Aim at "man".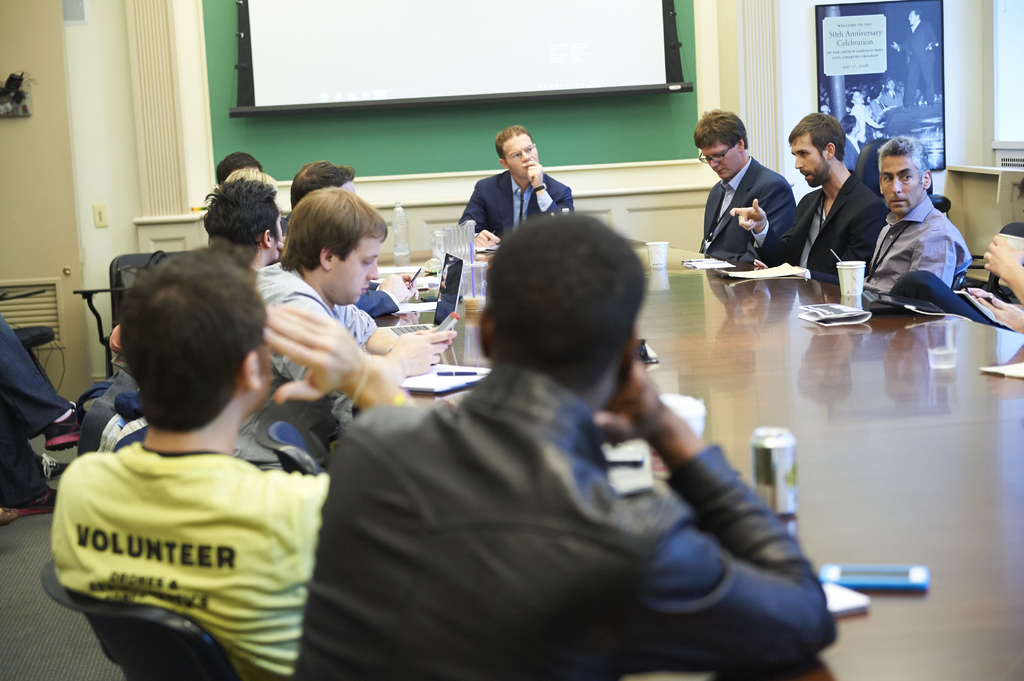
Aimed at pyautogui.locateOnScreen(195, 176, 293, 307).
